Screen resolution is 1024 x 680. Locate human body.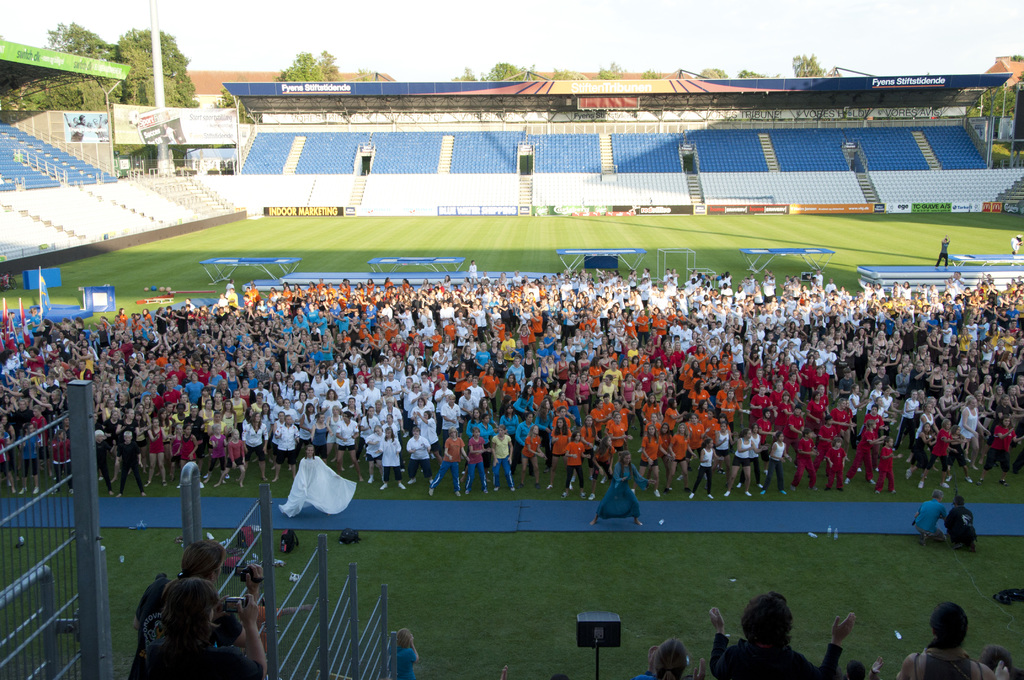
x1=927 y1=392 x2=941 y2=412.
